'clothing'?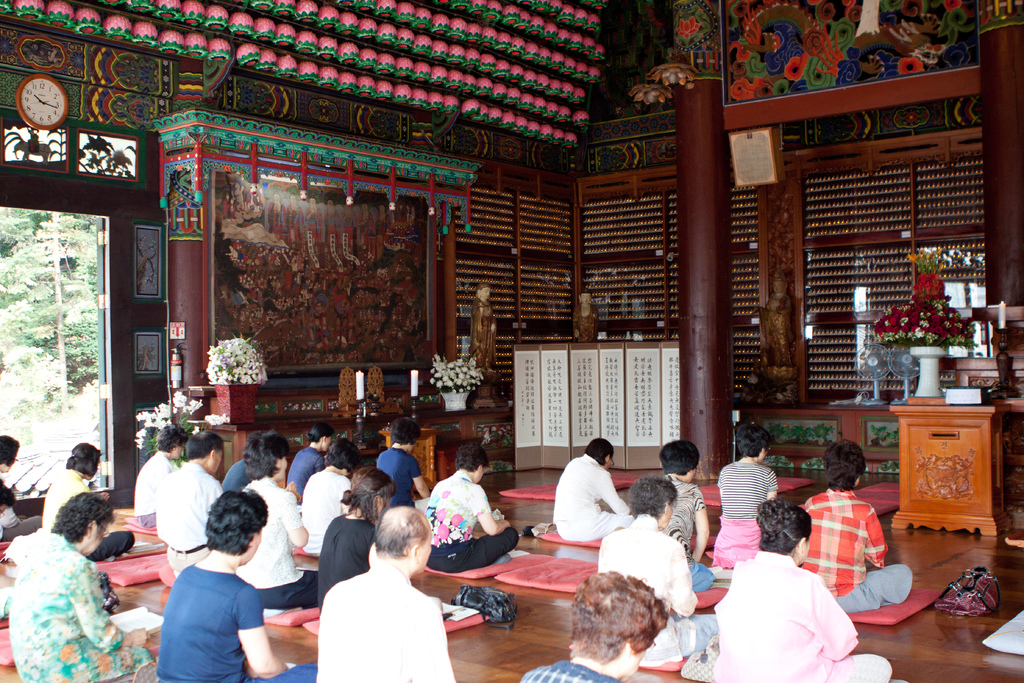
select_region(797, 487, 916, 612)
